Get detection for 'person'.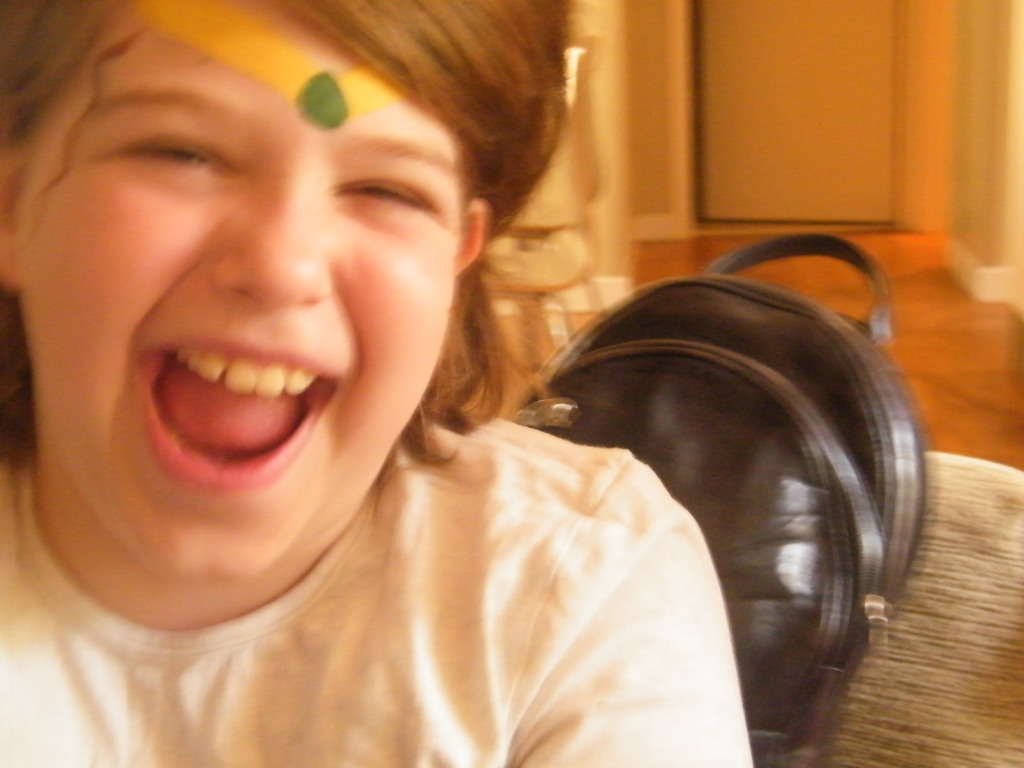
Detection: BBox(33, 0, 789, 767).
